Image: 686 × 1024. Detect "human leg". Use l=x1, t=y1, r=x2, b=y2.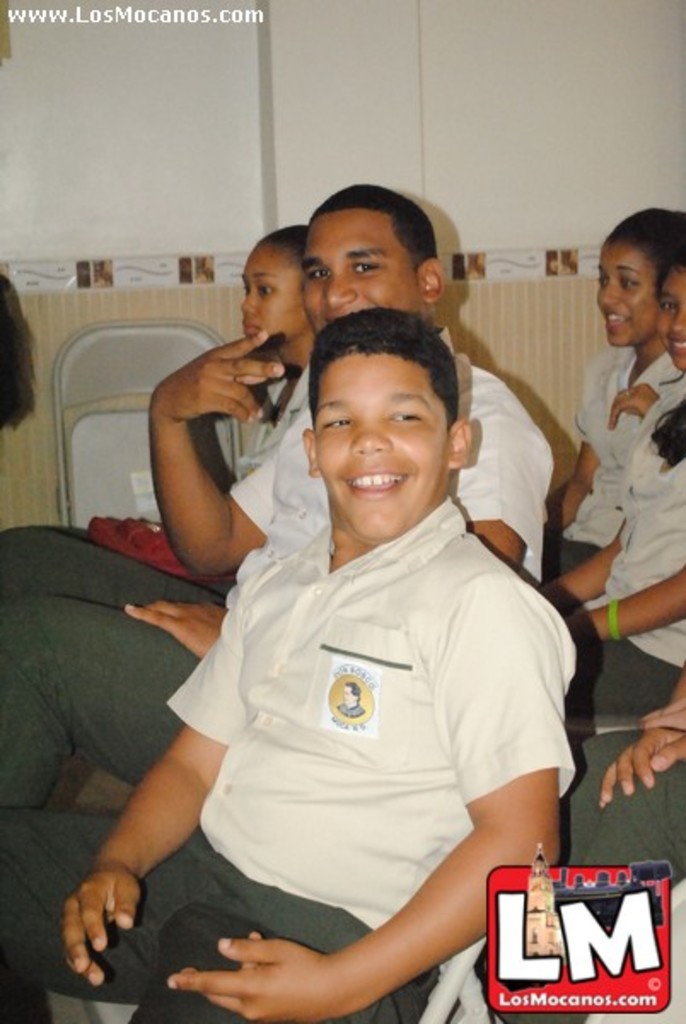
l=143, t=896, r=401, b=1022.
